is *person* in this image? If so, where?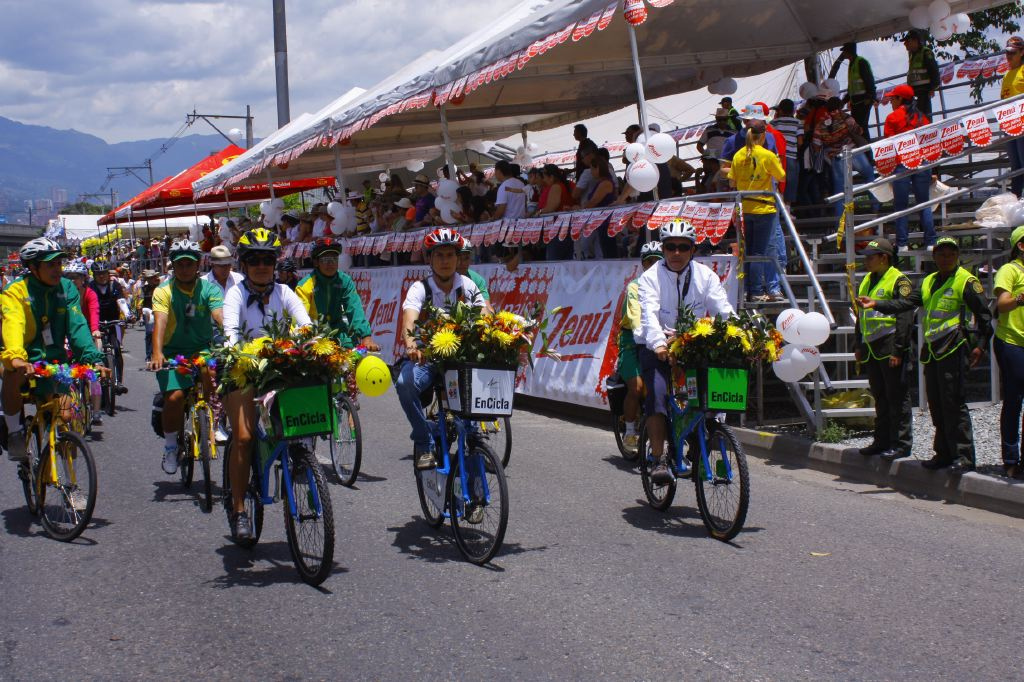
Yes, at {"x1": 135, "y1": 269, "x2": 160, "y2": 364}.
